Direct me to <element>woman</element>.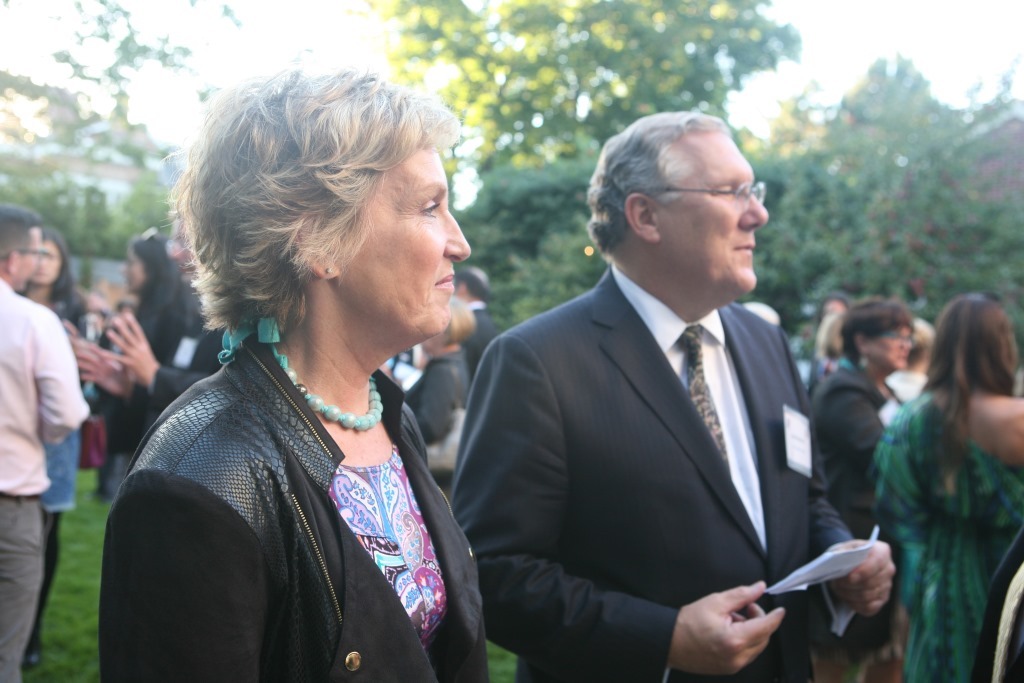
Direction: <bbox>811, 300, 901, 541</bbox>.
